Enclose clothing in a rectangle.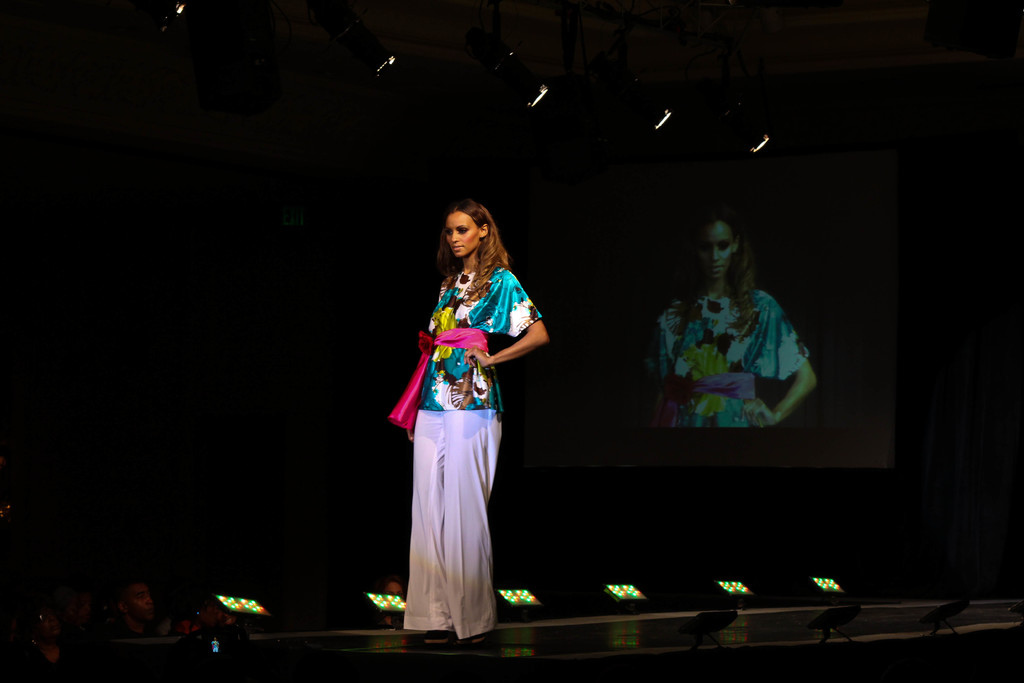
{"left": 649, "top": 281, "right": 819, "bottom": 422}.
